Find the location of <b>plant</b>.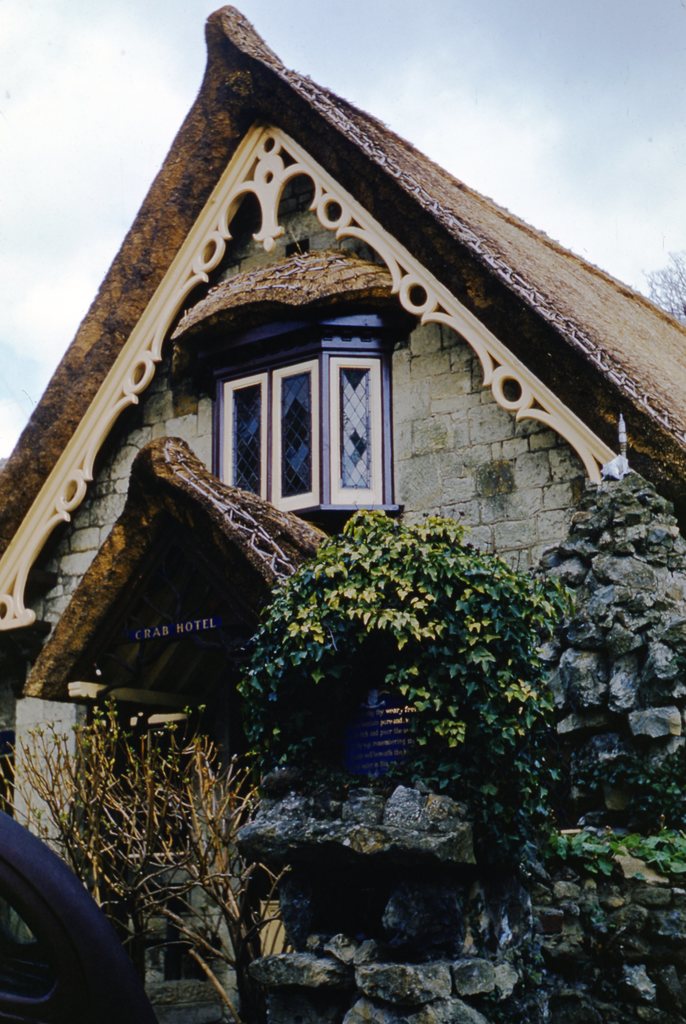
Location: (x1=226, y1=501, x2=584, y2=890).
